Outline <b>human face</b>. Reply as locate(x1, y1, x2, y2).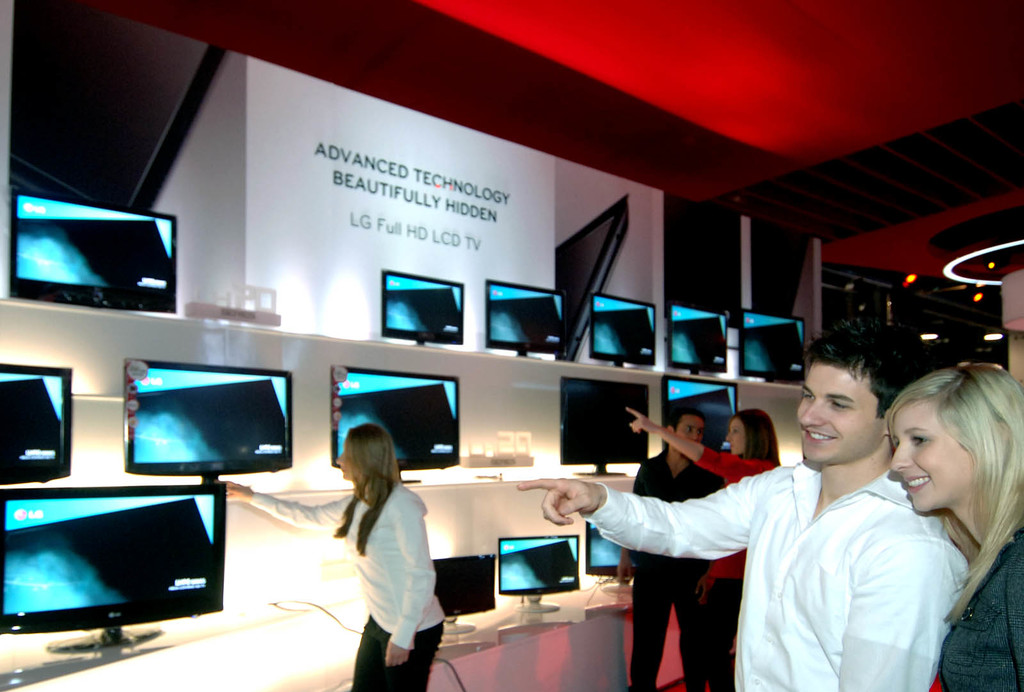
locate(891, 398, 971, 512).
